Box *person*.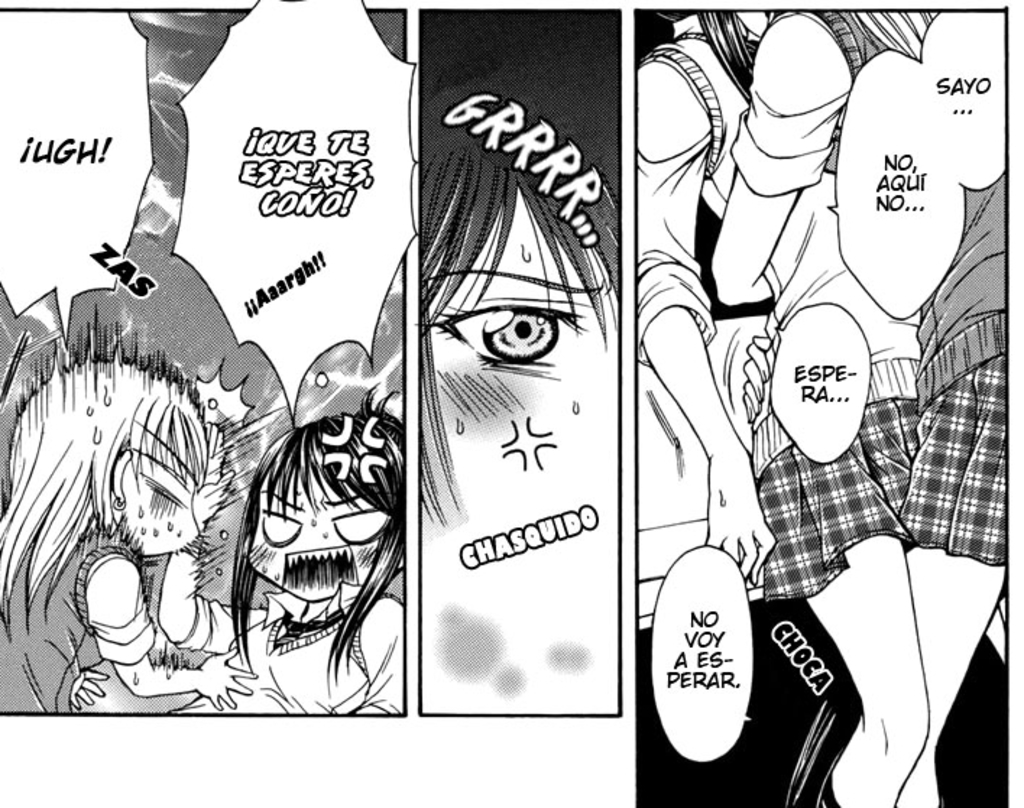
left=710, top=4, right=913, bottom=807.
